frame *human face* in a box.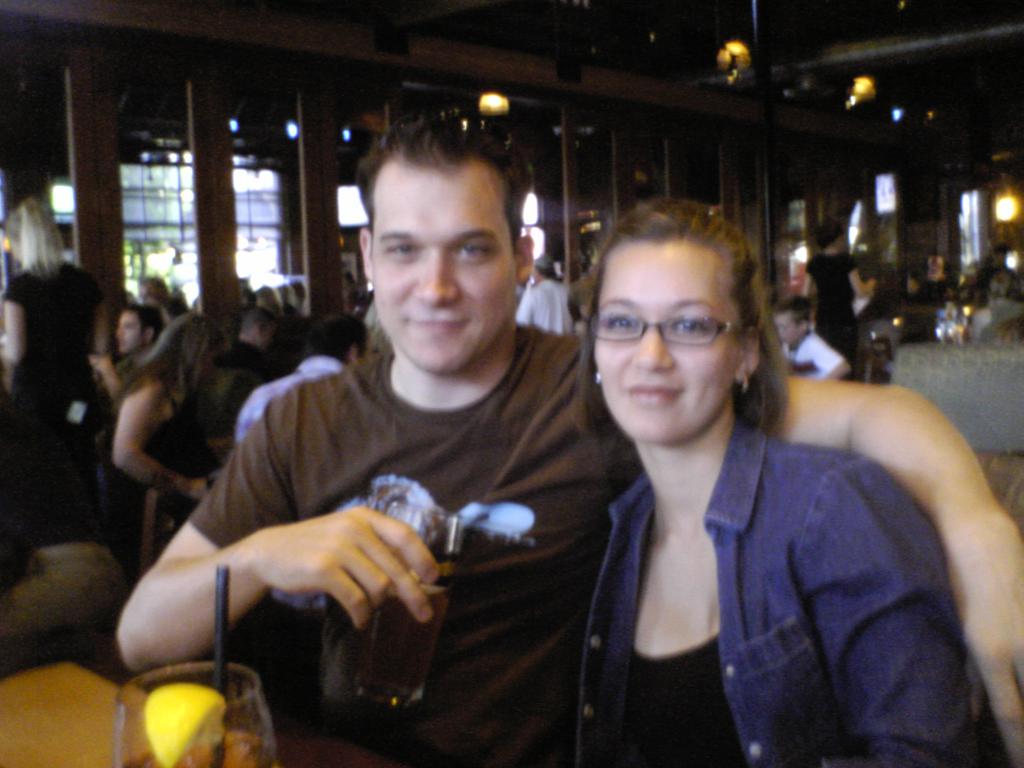
region(371, 172, 516, 369).
